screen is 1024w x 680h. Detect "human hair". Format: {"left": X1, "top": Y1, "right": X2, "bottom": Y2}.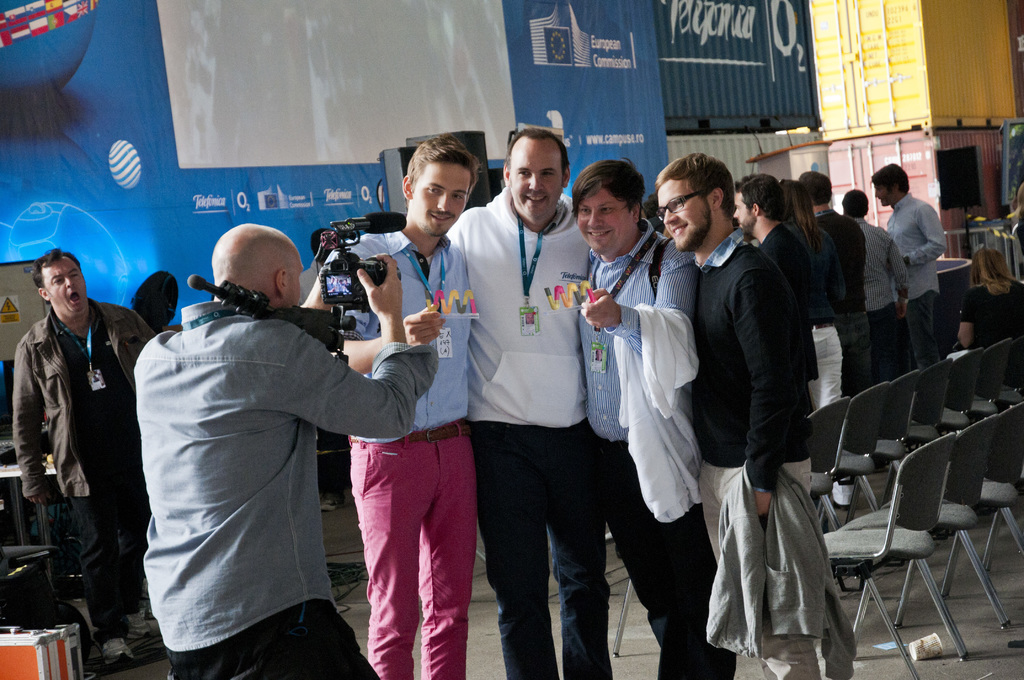
{"left": 310, "top": 229, "right": 335, "bottom": 259}.
